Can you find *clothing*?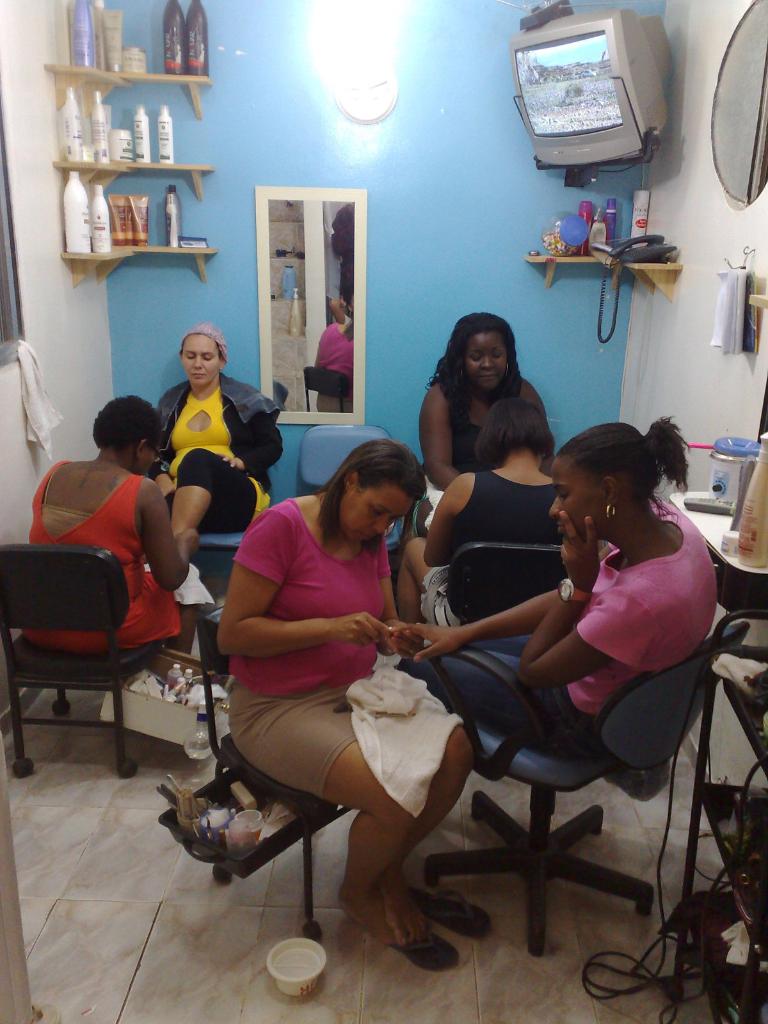
Yes, bounding box: (left=420, top=378, right=544, bottom=512).
